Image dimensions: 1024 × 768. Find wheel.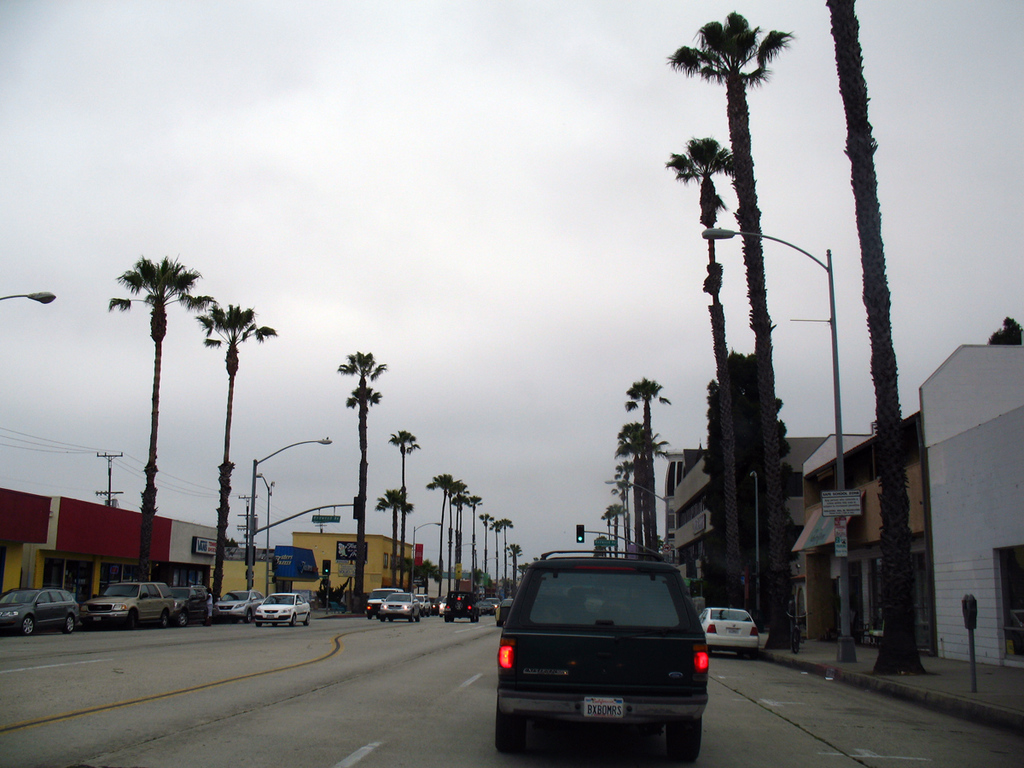
detection(444, 618, 449, 622).
